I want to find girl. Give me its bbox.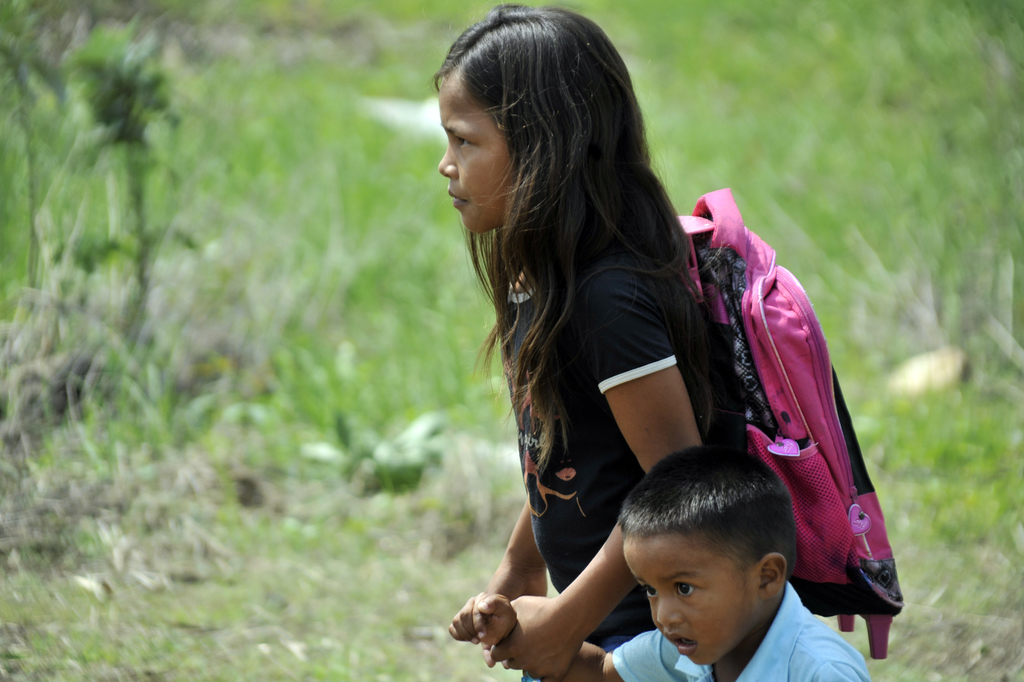
[x1=436, y1=6, x2=904, y2=680].
